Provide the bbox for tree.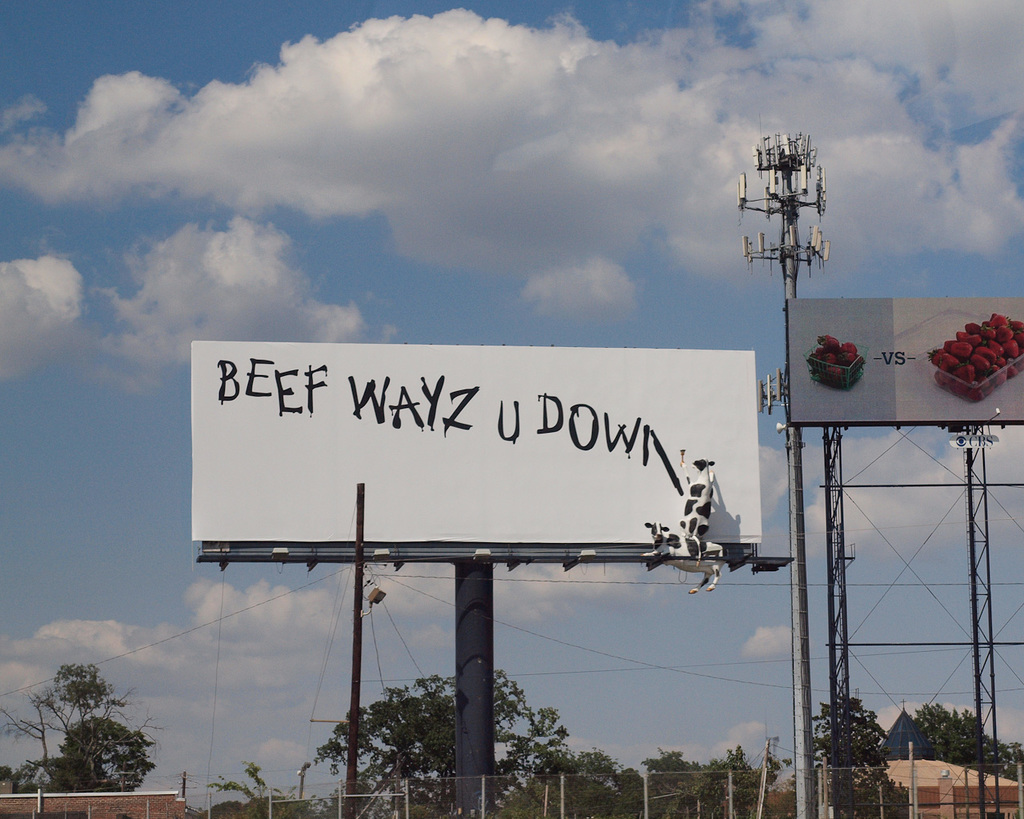
bbox(26, 657, 164, 777).
